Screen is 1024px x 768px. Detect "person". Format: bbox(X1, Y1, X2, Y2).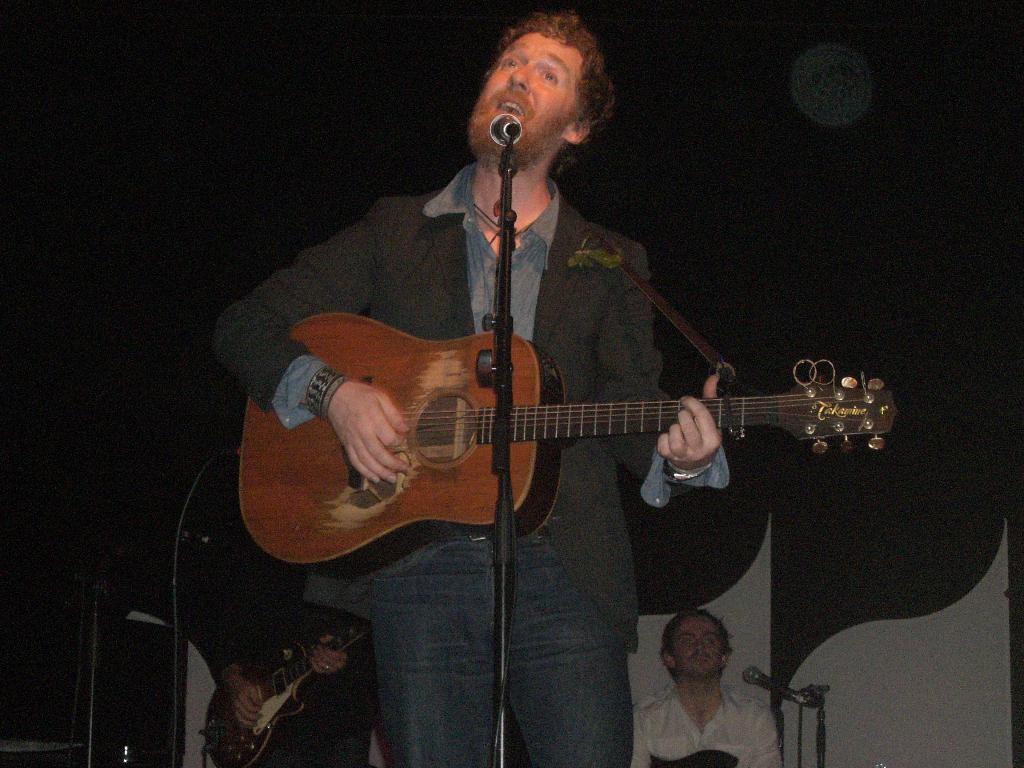
bbox(179, 431, 374, 767).
